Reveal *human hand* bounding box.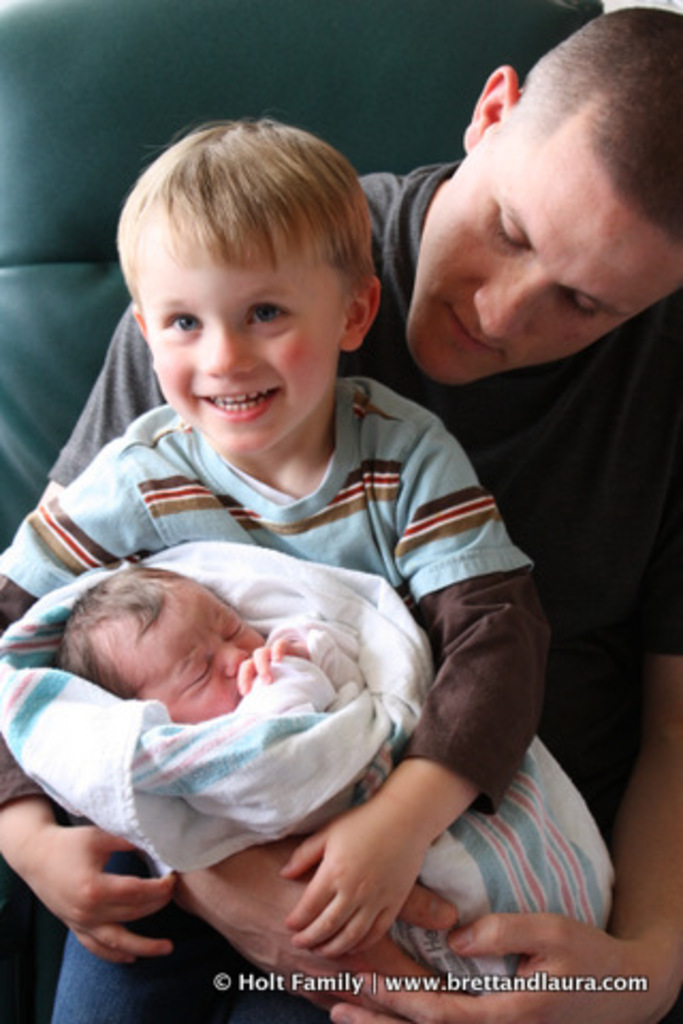
Revealed: detection(0, 819, 196, 949).
